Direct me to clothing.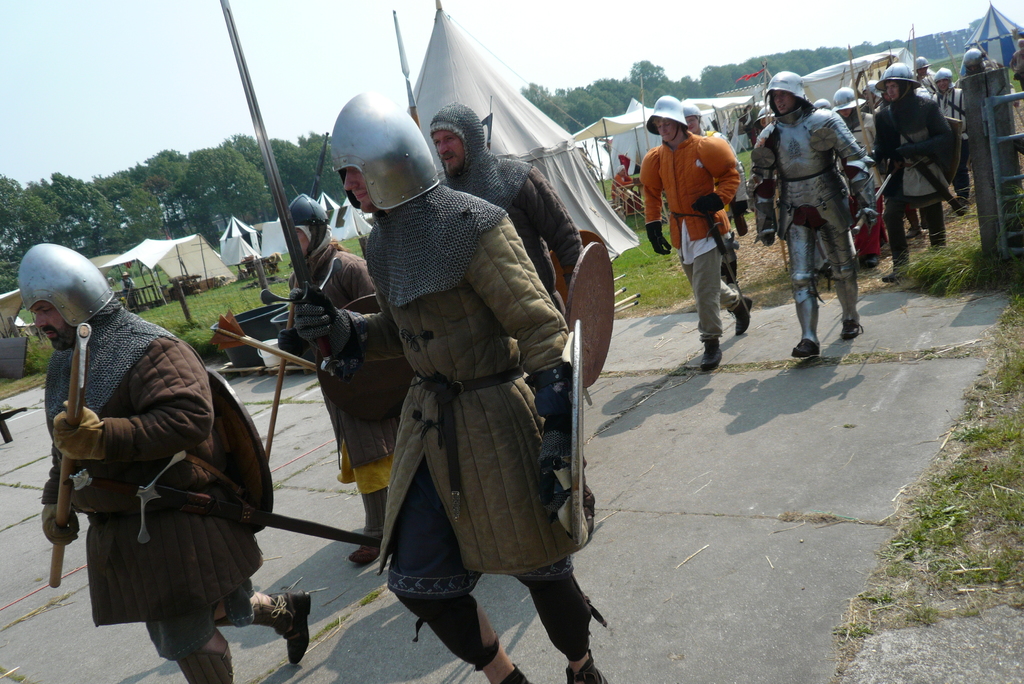
Direction: box(863, 94, 956, 246).
